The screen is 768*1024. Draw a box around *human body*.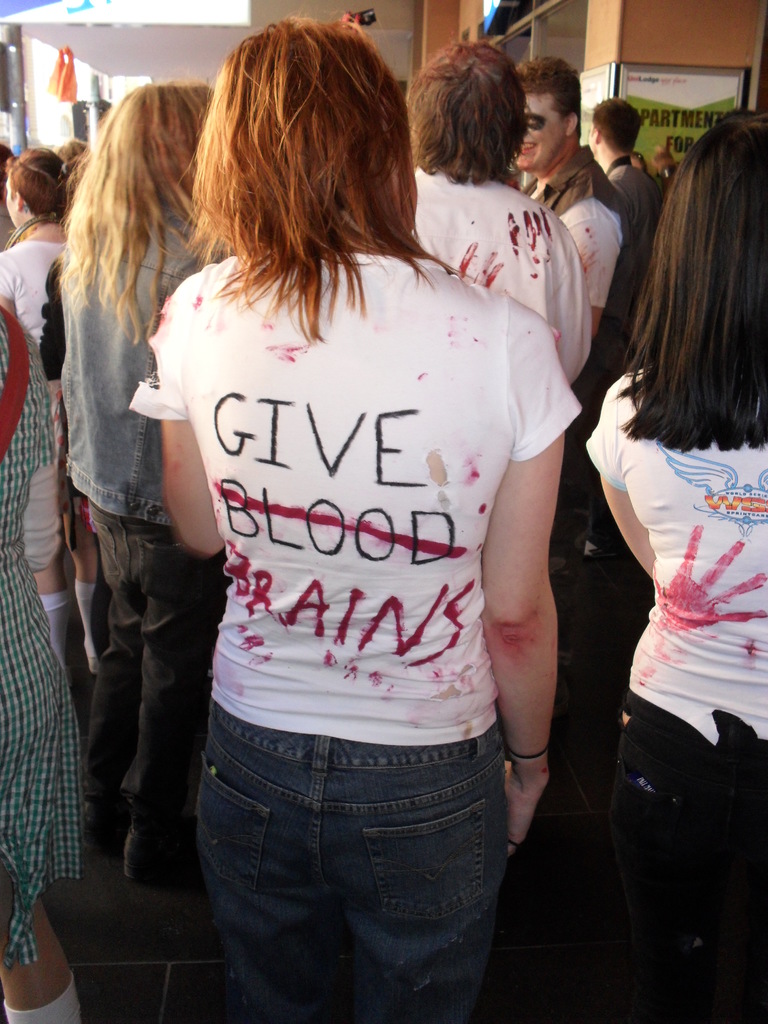
{"left": 0, "top": 302, "right": 82, "bottom": 1023}.
